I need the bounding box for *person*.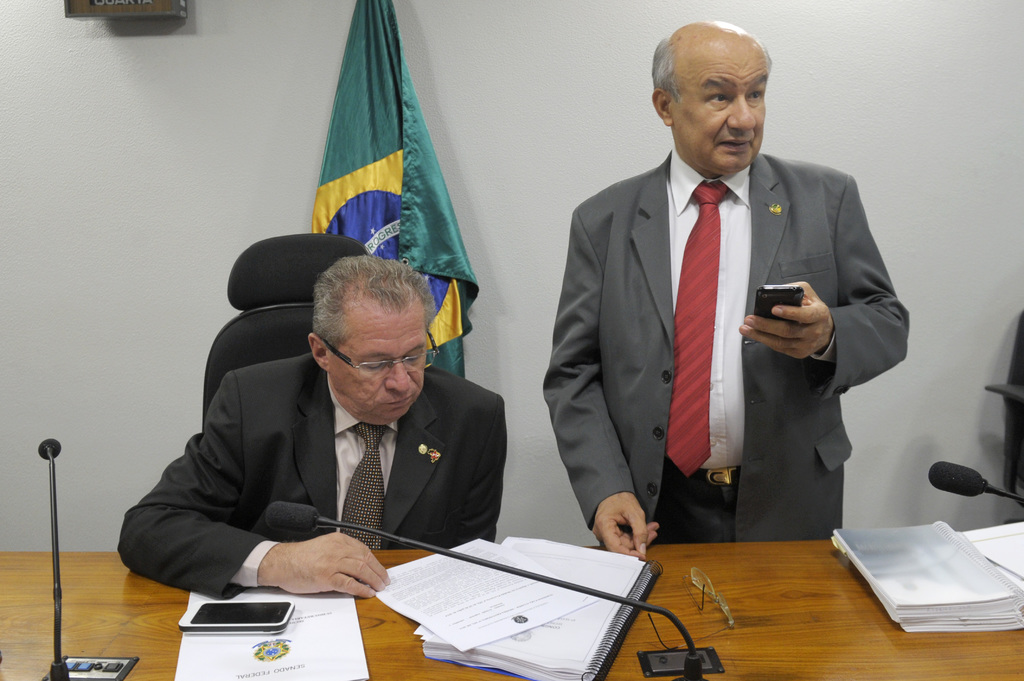
Here it is: locate(539, 20, 911, 542).
